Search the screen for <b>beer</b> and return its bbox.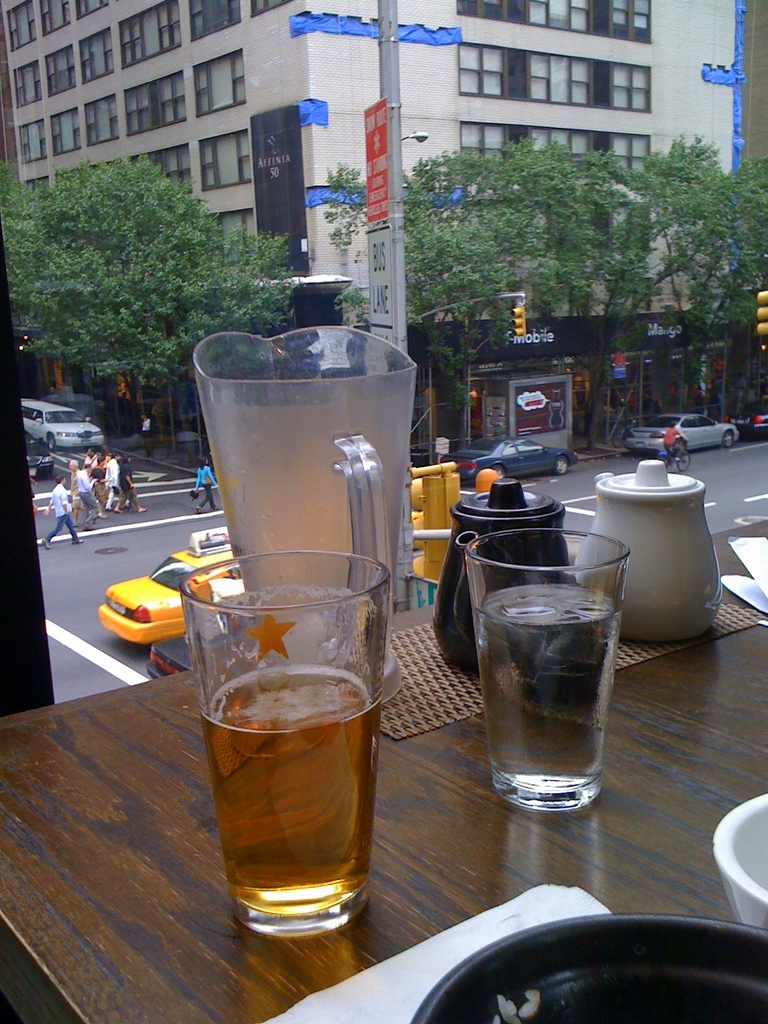
Found: {"x1": 201, "y1": 655, "x2": 381, "y2": 923}.
